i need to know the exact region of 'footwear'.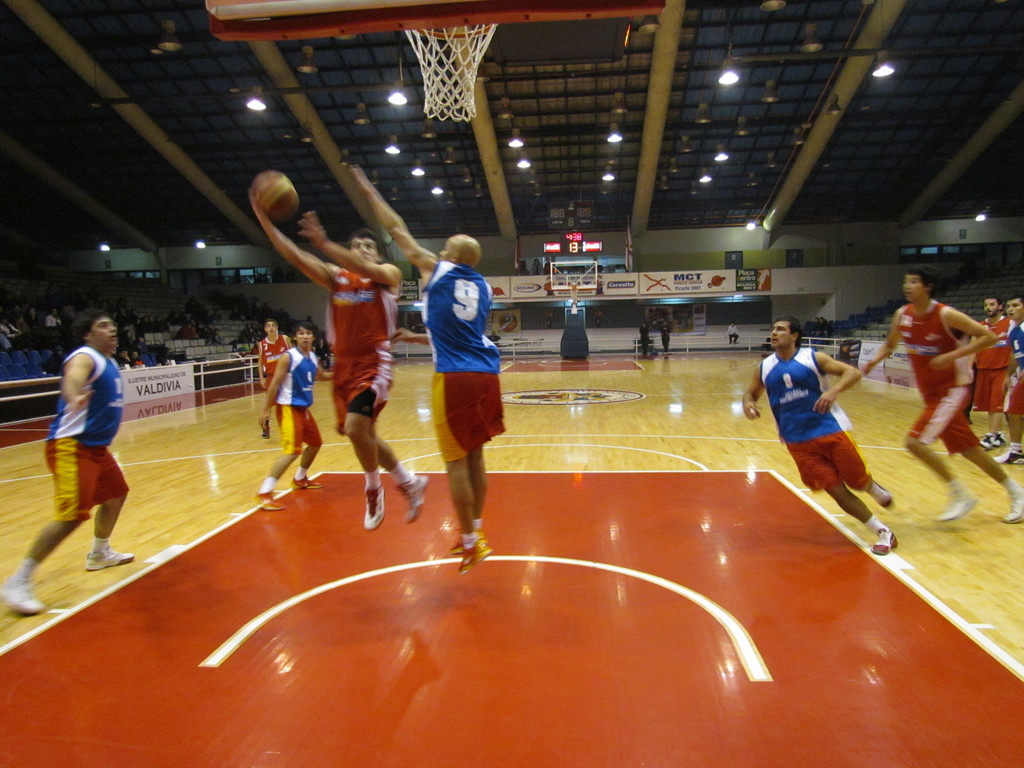
Region: (979, 434, 1005, 450).
